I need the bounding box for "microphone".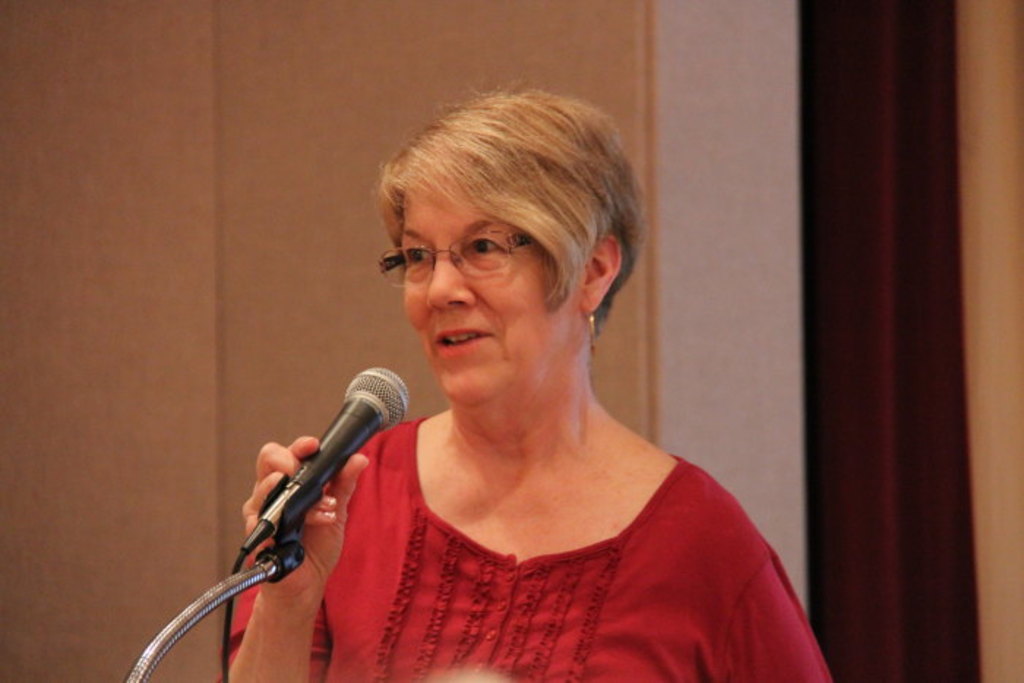
Here it is: (230, 367, 411, 560).
